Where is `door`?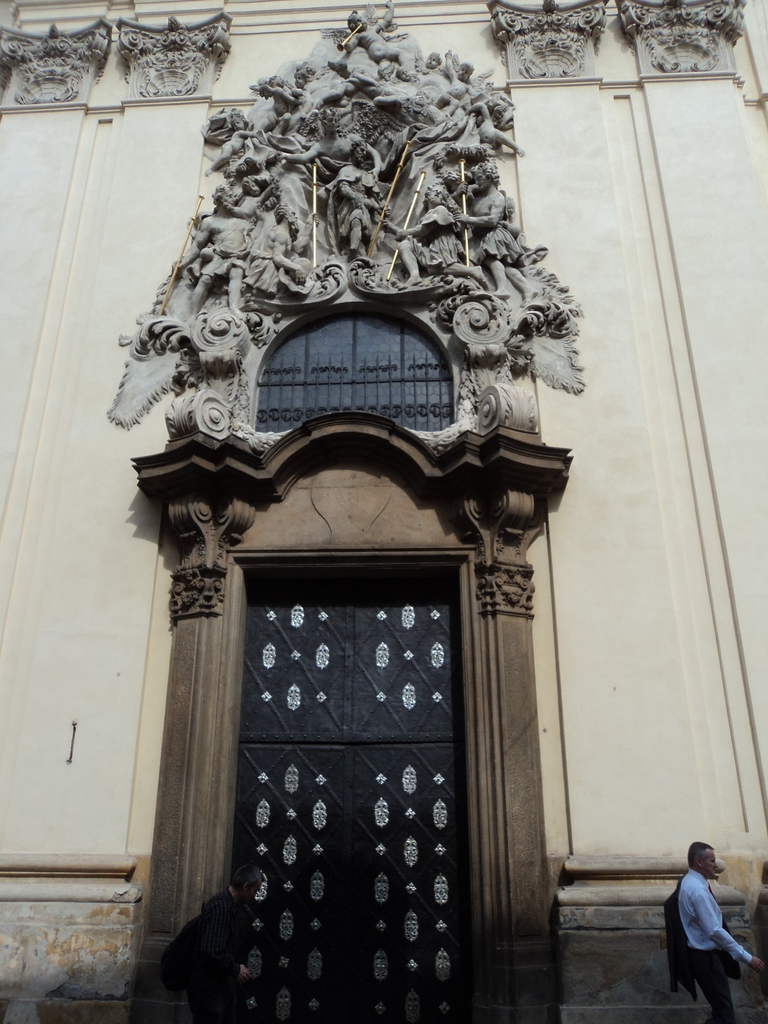
bbox=(201, 493, 505, 1012).
